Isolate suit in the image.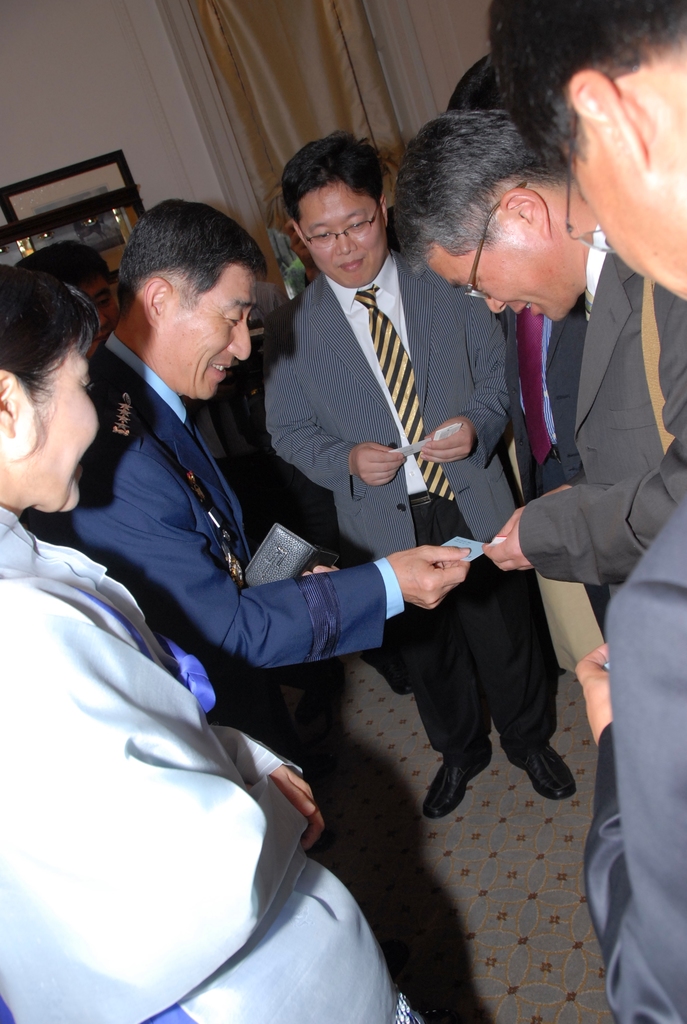
Isolated region: <box>518,235,686,650</box>.
